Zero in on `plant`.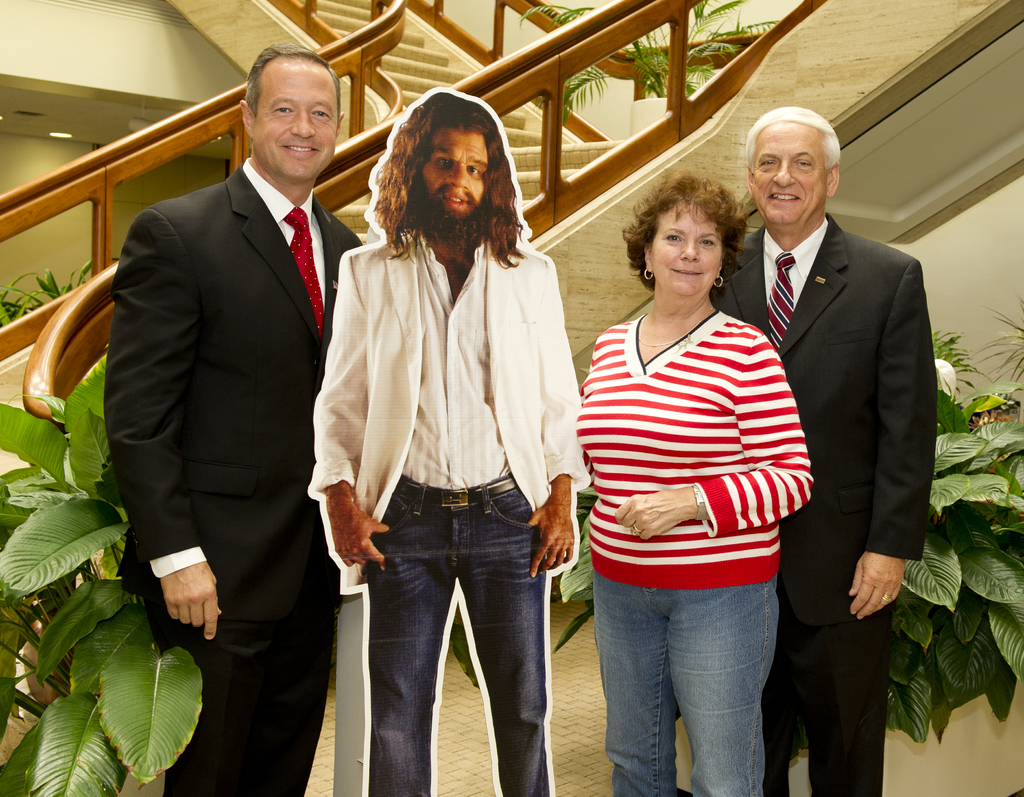
Zeroed in: select_region(505, 0, 797, 124).
